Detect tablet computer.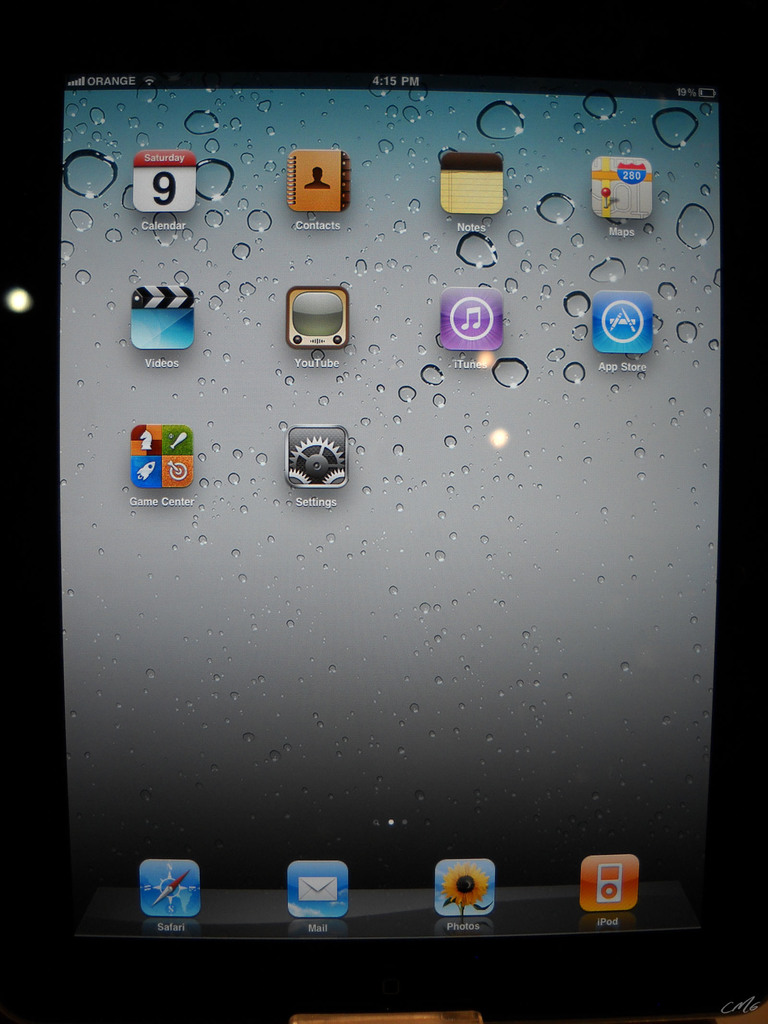
Detected at bbox=(0, 0, 767, 1023).
